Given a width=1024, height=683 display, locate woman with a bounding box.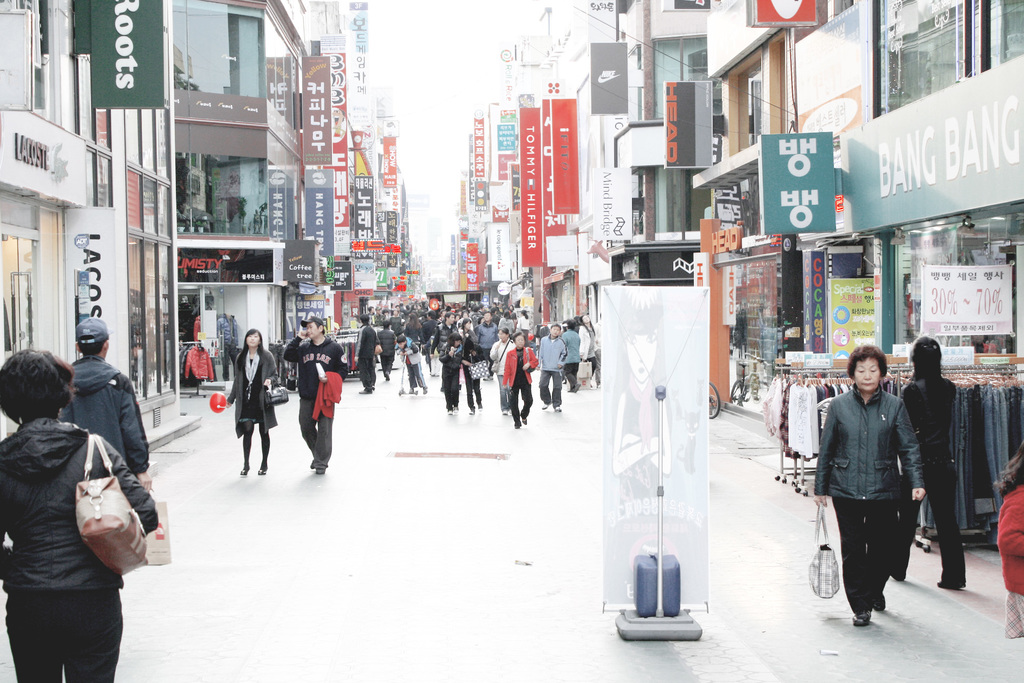
Located: <box>390,310,403,335</box>.
